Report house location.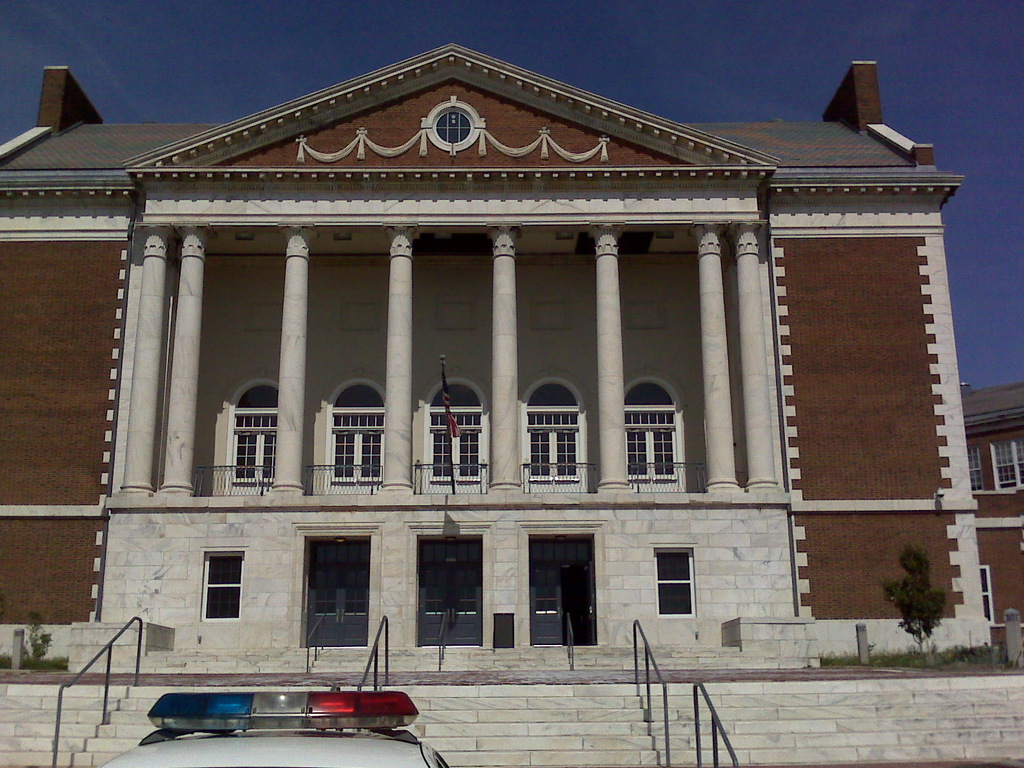
Report: 964 383 1023 632.
